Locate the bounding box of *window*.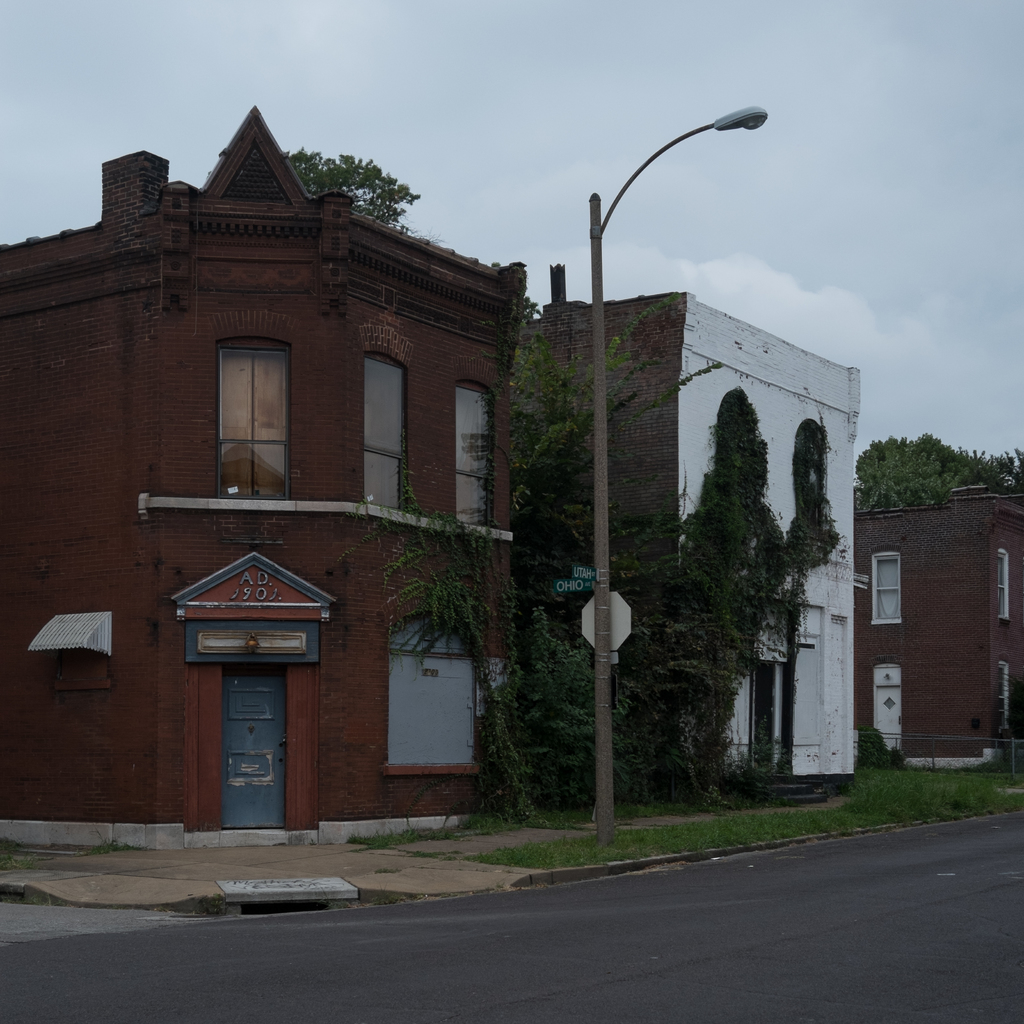
Bounding box: pyautogui.locateOnScreen(872, 550, 901, 625).
